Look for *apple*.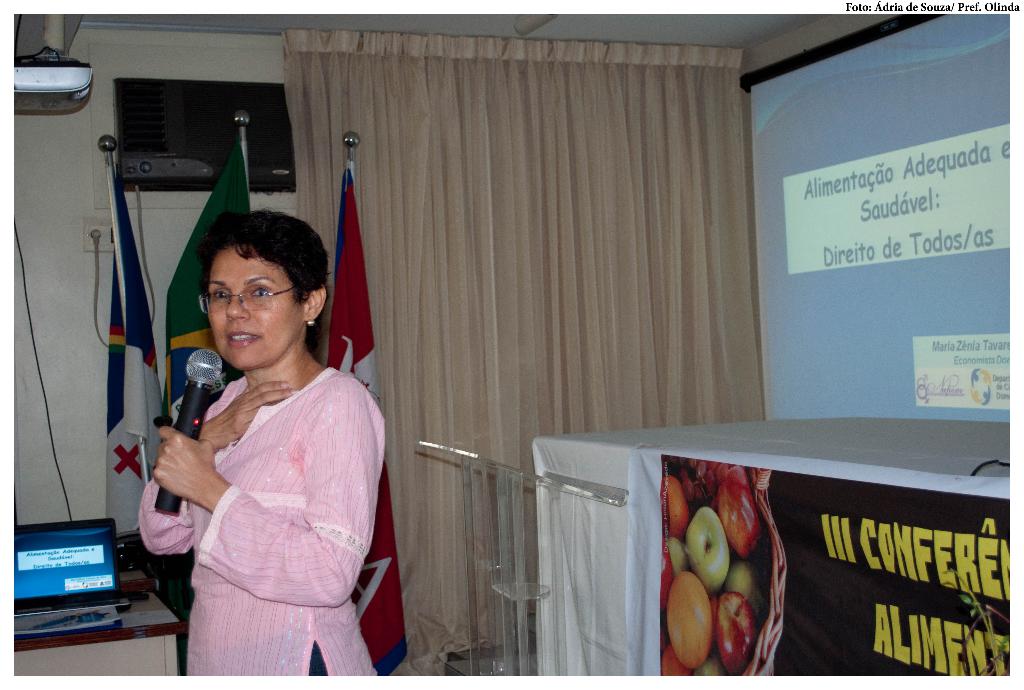
Found: bbox=(717, 589, 753, 674).
